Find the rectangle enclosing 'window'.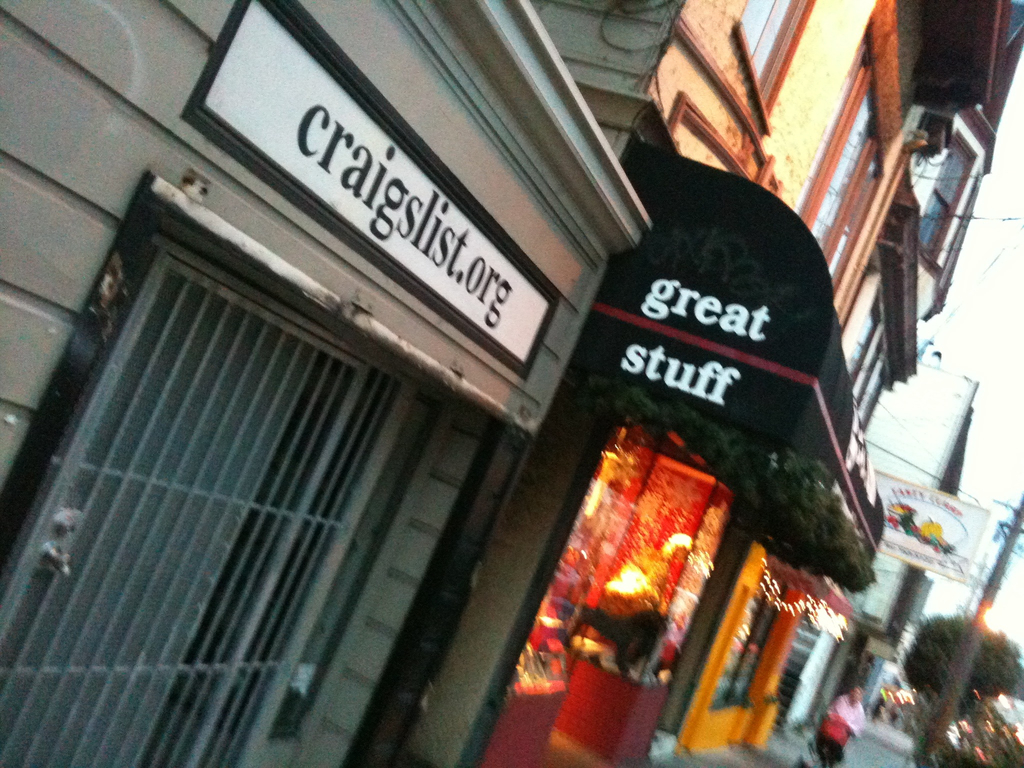
BBox(796, 29, 880, 292).
